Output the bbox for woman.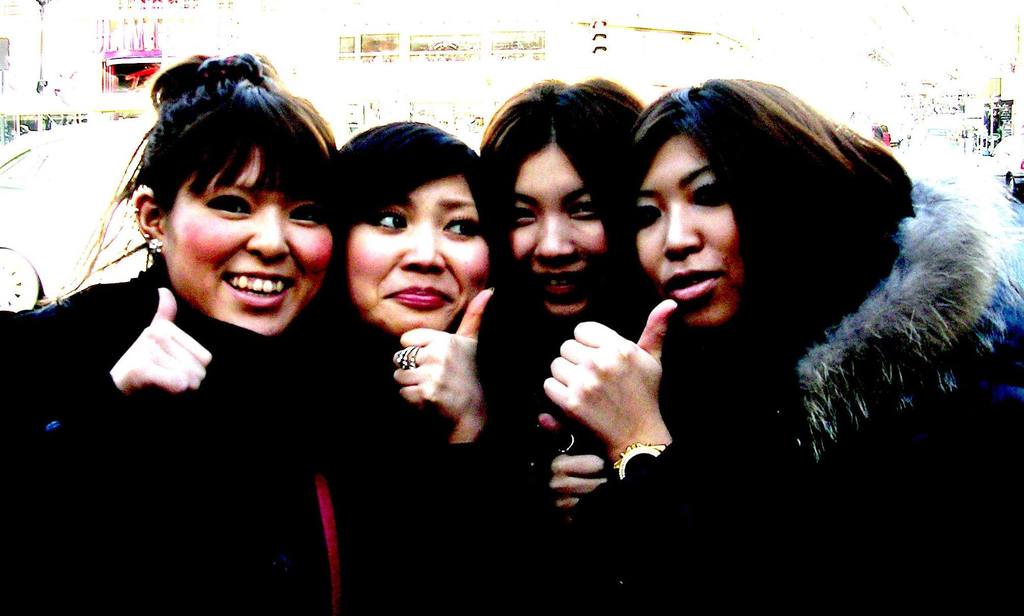
Rect(0, 37, 392, 612).
